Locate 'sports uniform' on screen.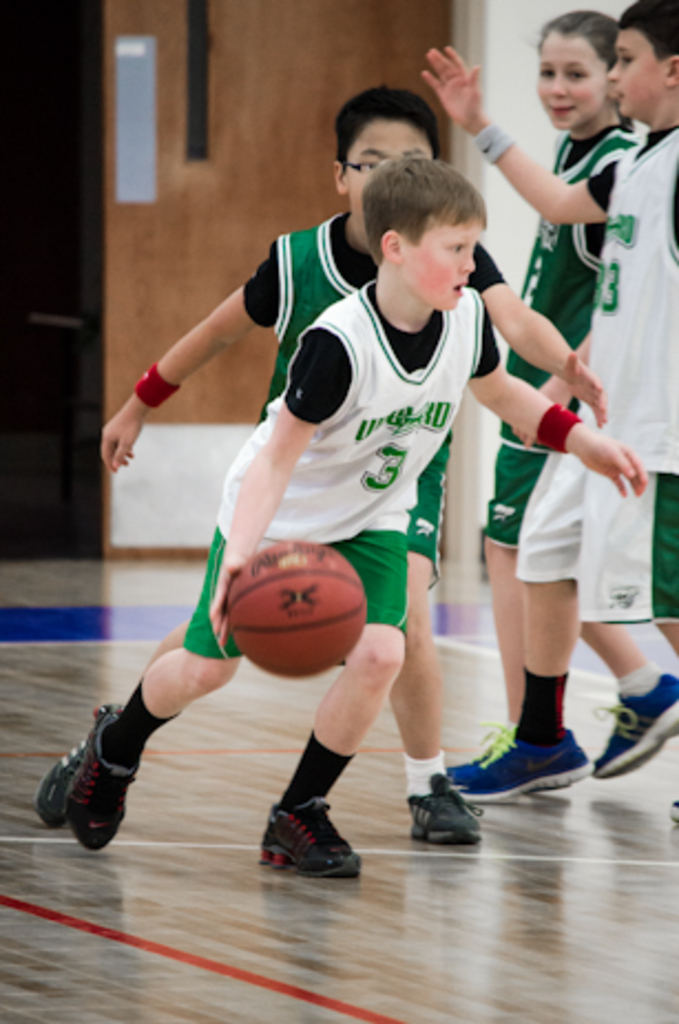
On screen at <box>250,206,513,571</box>.
